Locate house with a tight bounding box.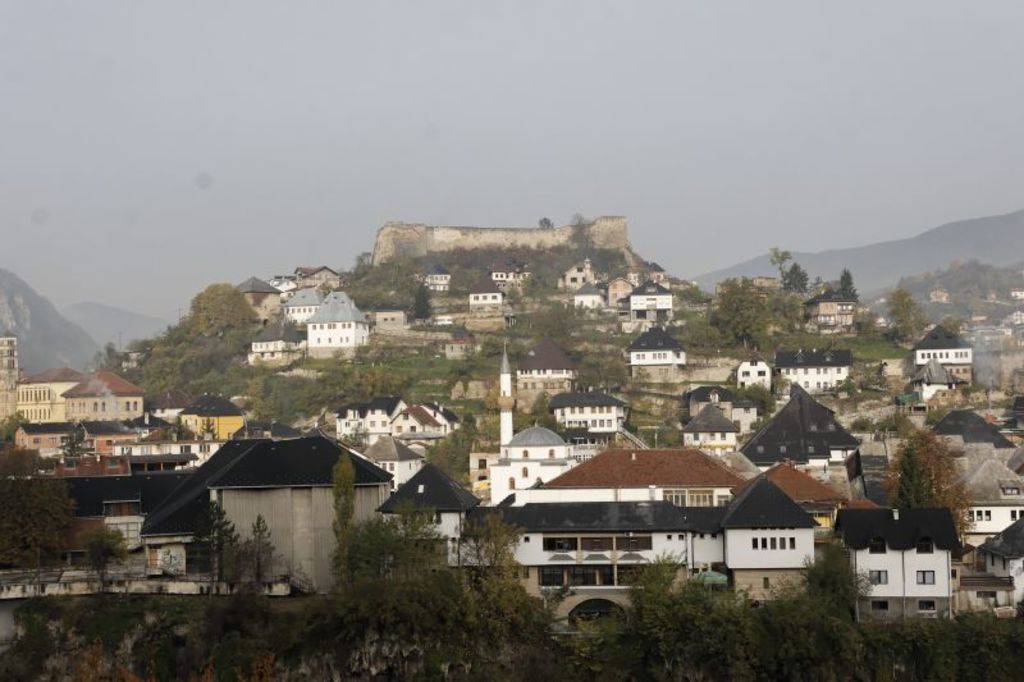
255/322/315/375.
